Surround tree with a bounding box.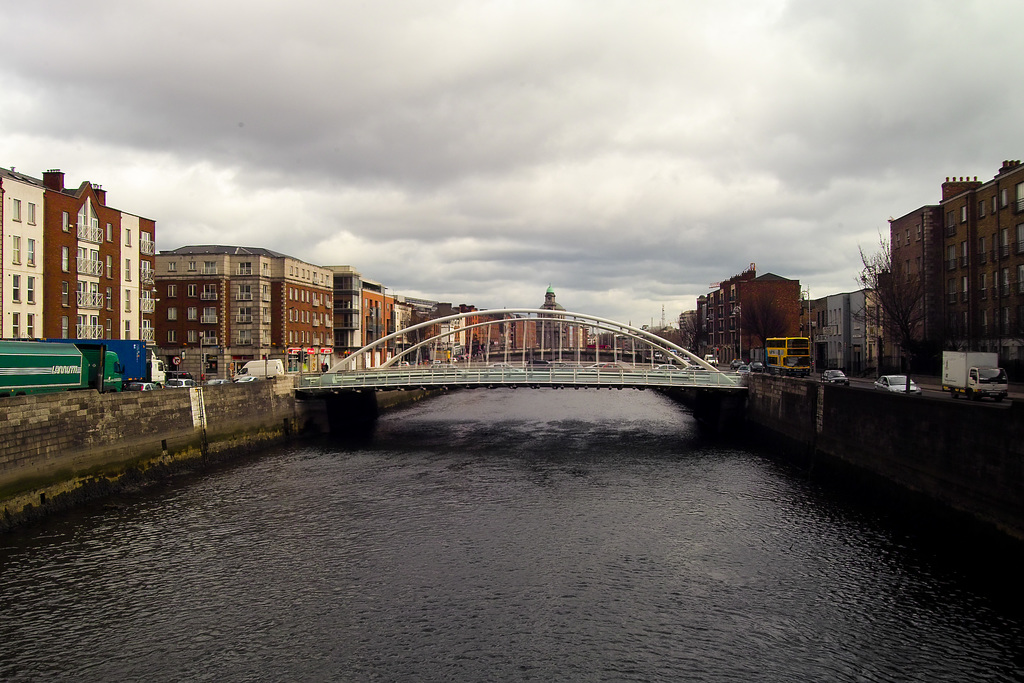
682/308/706/365.
